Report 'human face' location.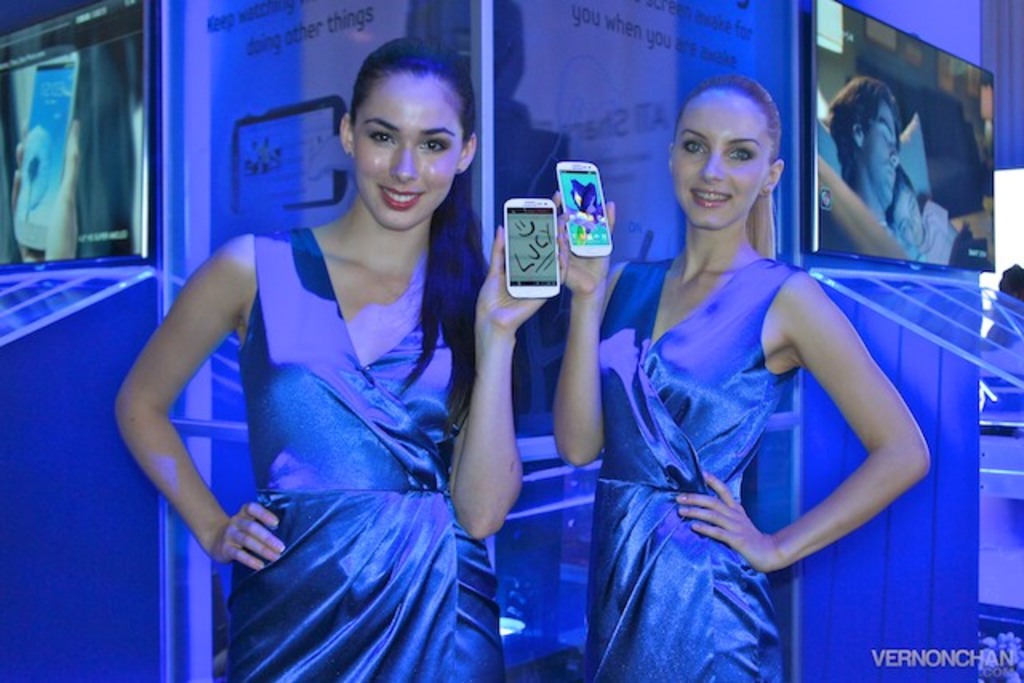
Report: BBox(674, 94, 773, 227).
